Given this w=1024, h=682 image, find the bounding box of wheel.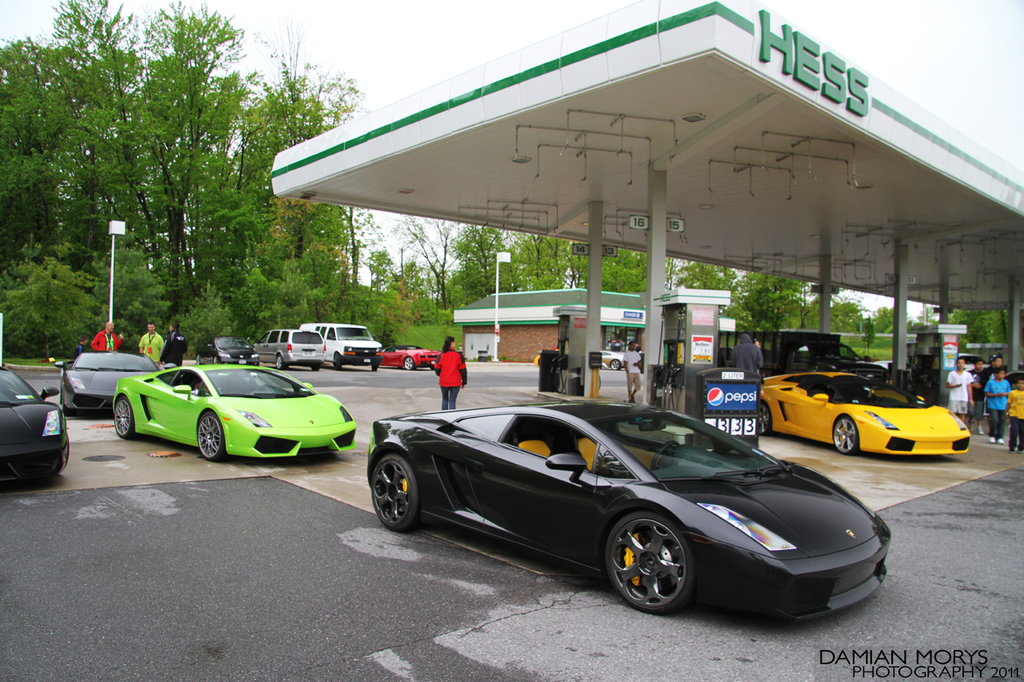
<bbox>113, 397, 137, 437</bbox>.
